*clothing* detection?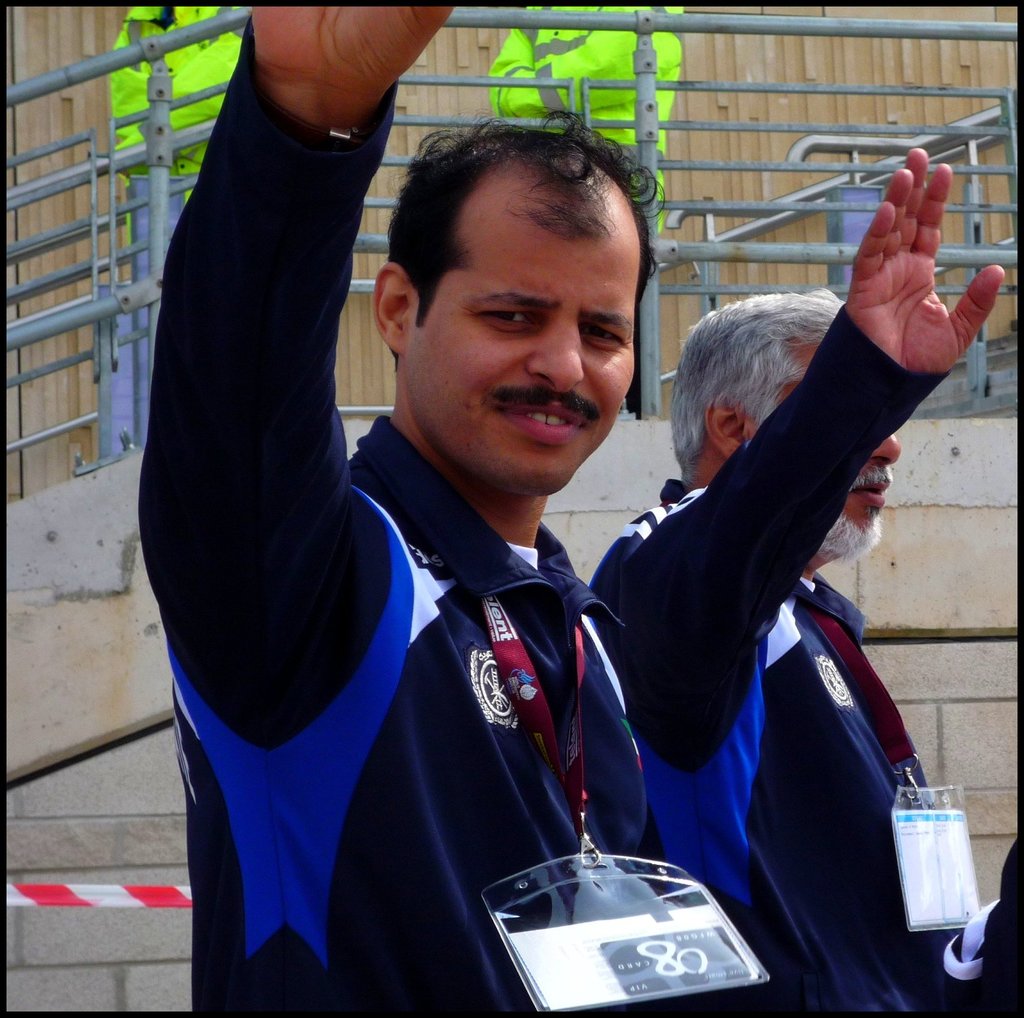
bbox=(139, 21, 717, 1017)
